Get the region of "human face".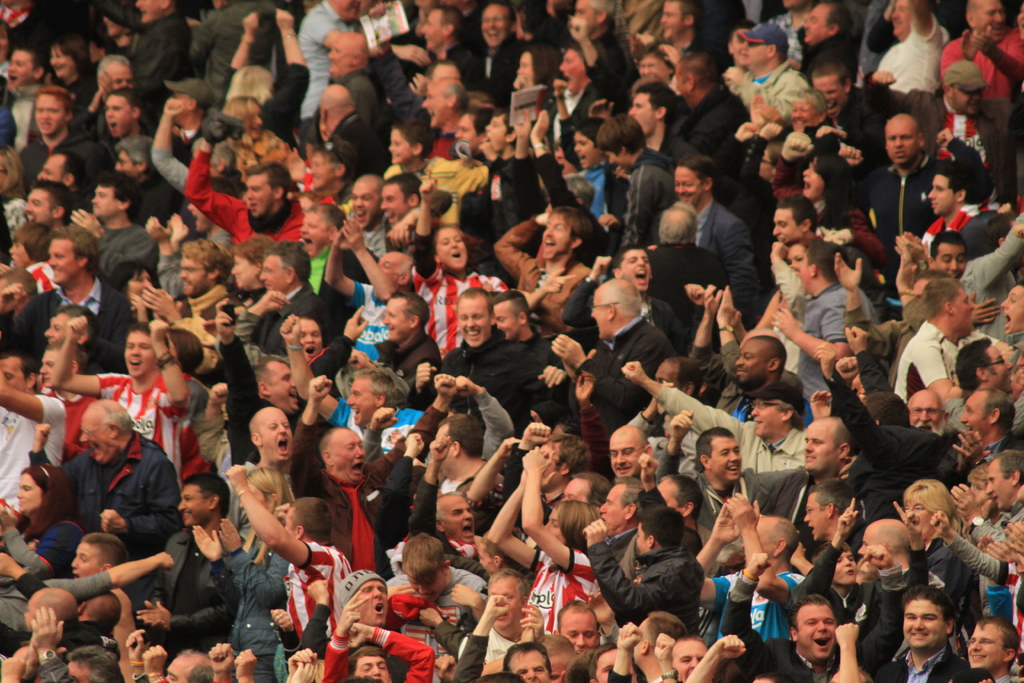
(x1=799, y1=254, x2=813, y2=288).
